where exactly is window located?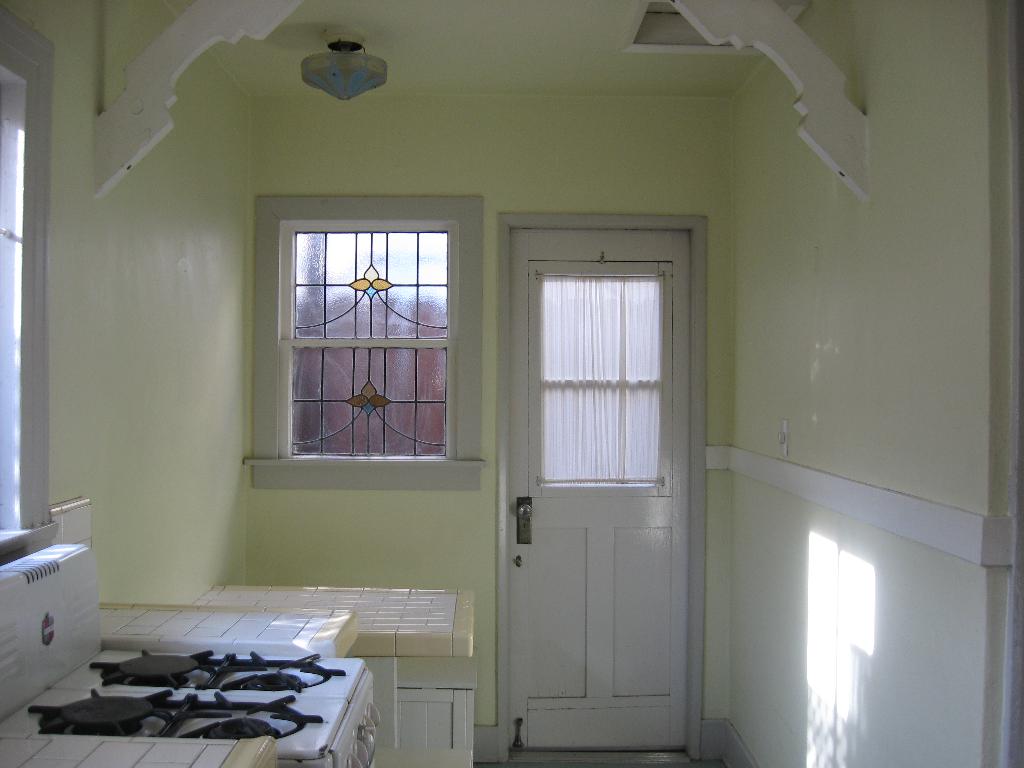
Its bounding box is <region>255, 179, 476, 481</region>.
